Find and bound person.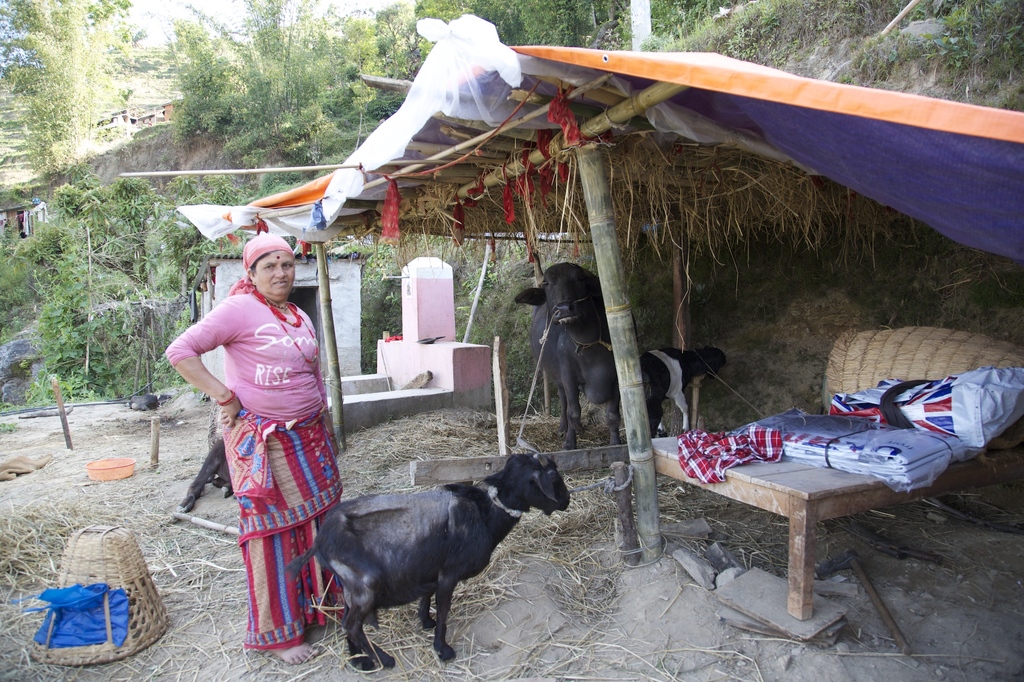
Bound: 166 235 342 667.
